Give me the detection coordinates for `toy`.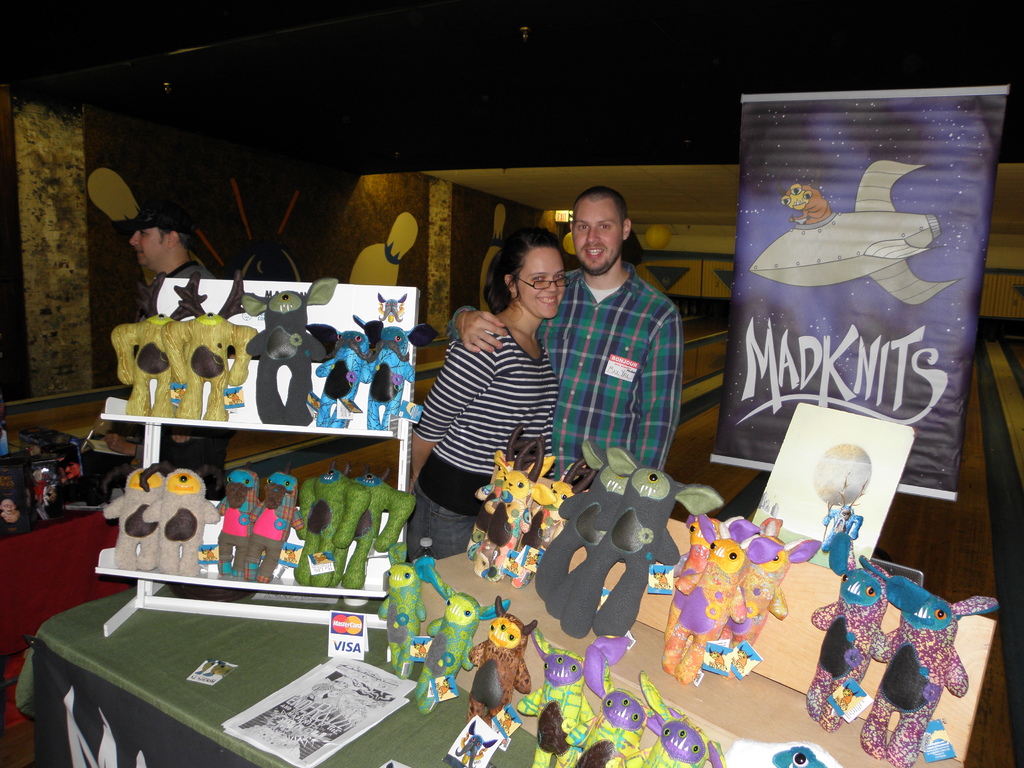
<box>731,513,824,683</box>.
